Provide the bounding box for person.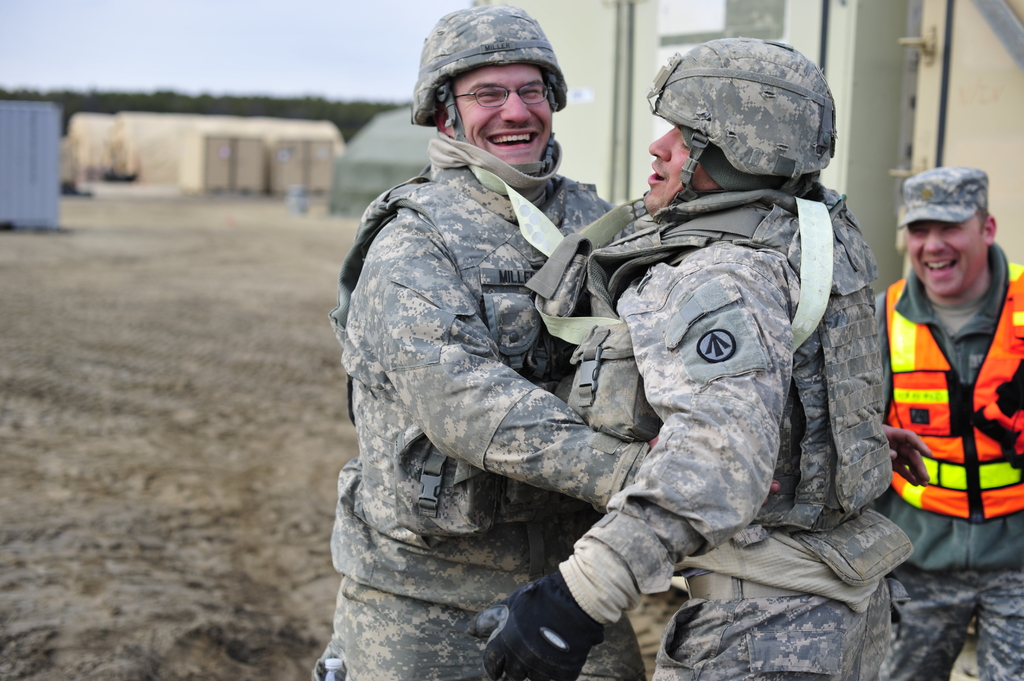
locate(325, 0, 934, 680).
